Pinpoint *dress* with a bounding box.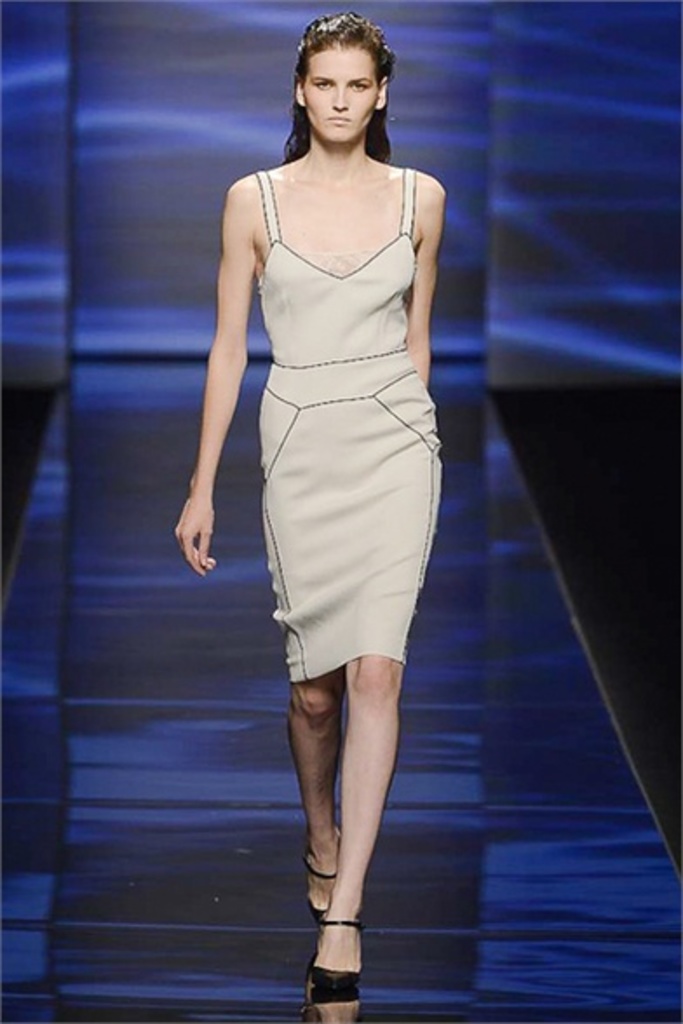
253:165:439:681.
